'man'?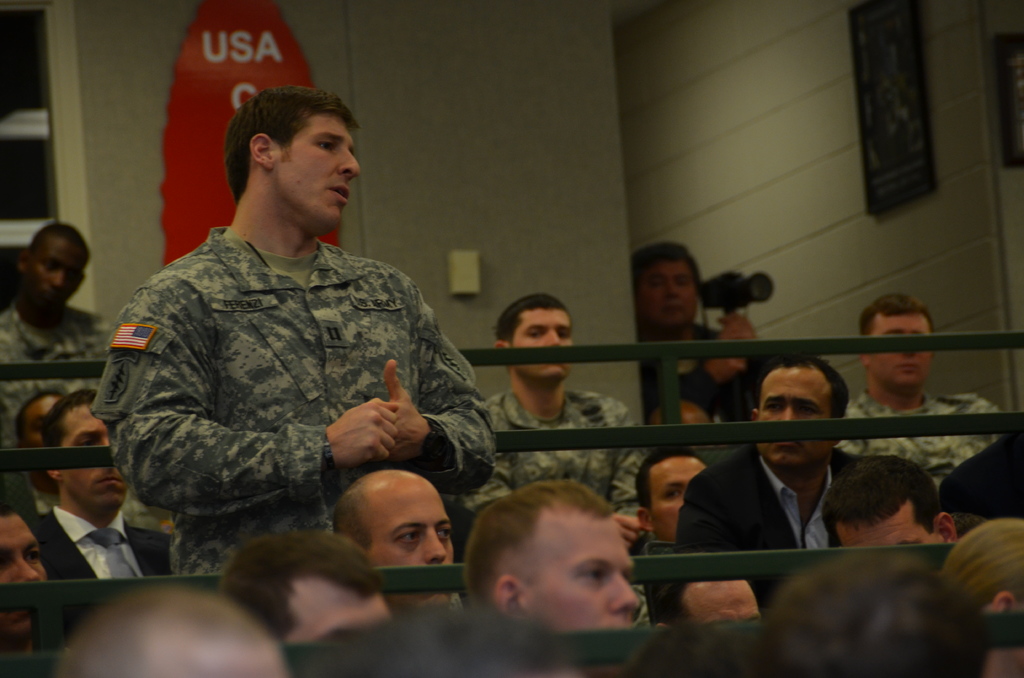
(209,526,391,656)
